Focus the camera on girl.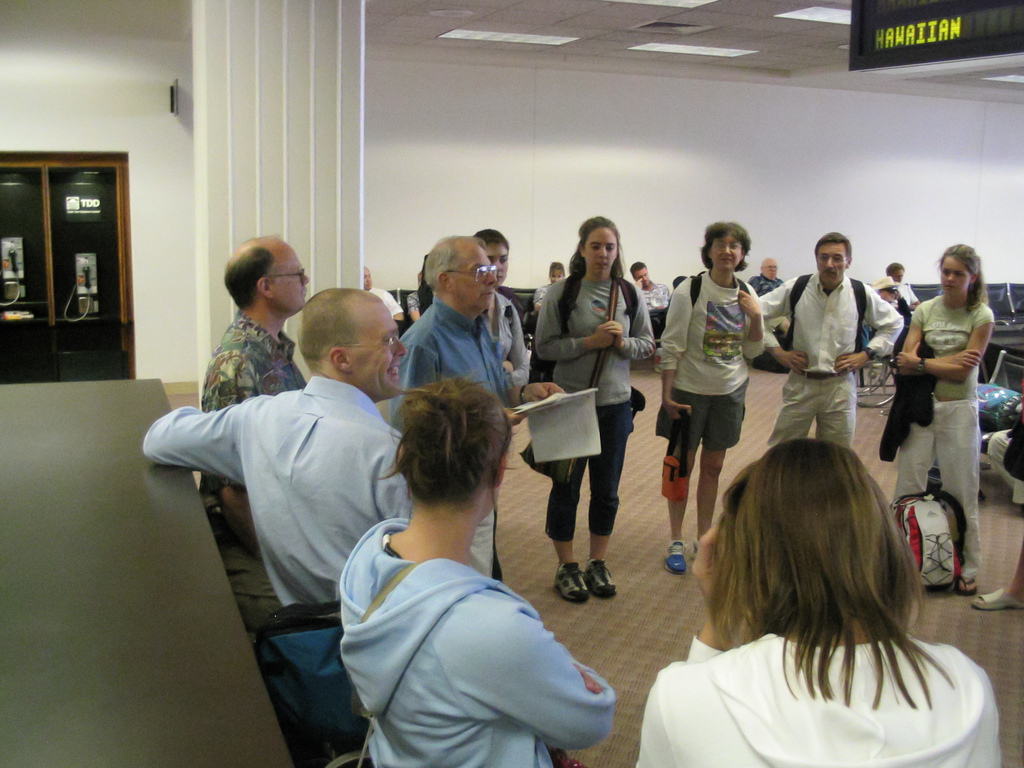
Focus region: [left=872, top=241, right=1003, bottom=589].
